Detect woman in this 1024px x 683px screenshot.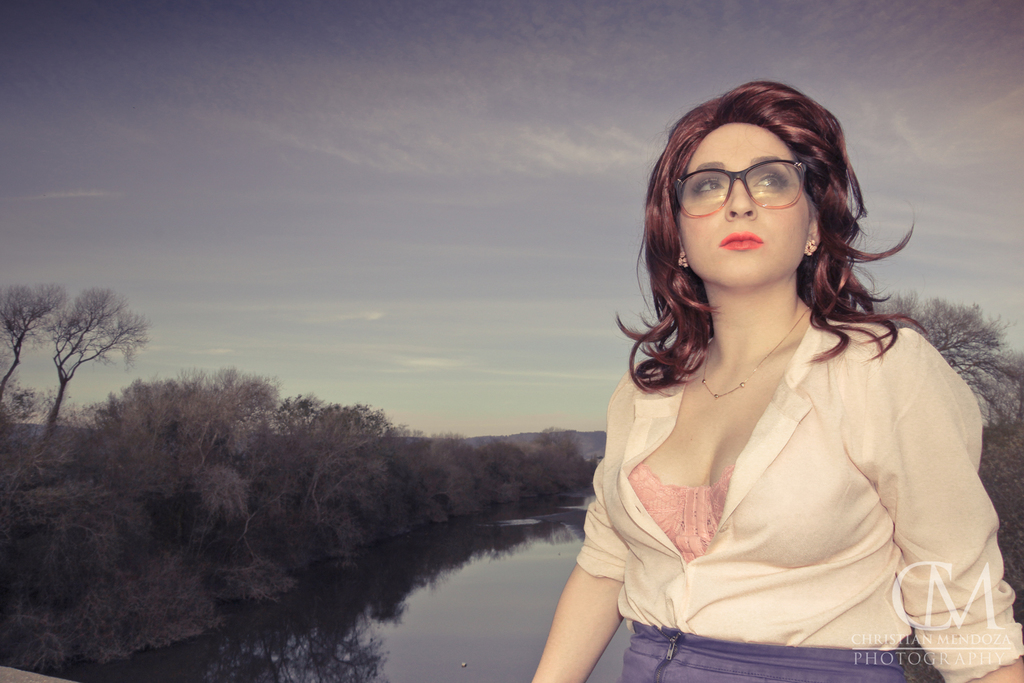
Detection: l=527, t=93, r=1004, b=676.
